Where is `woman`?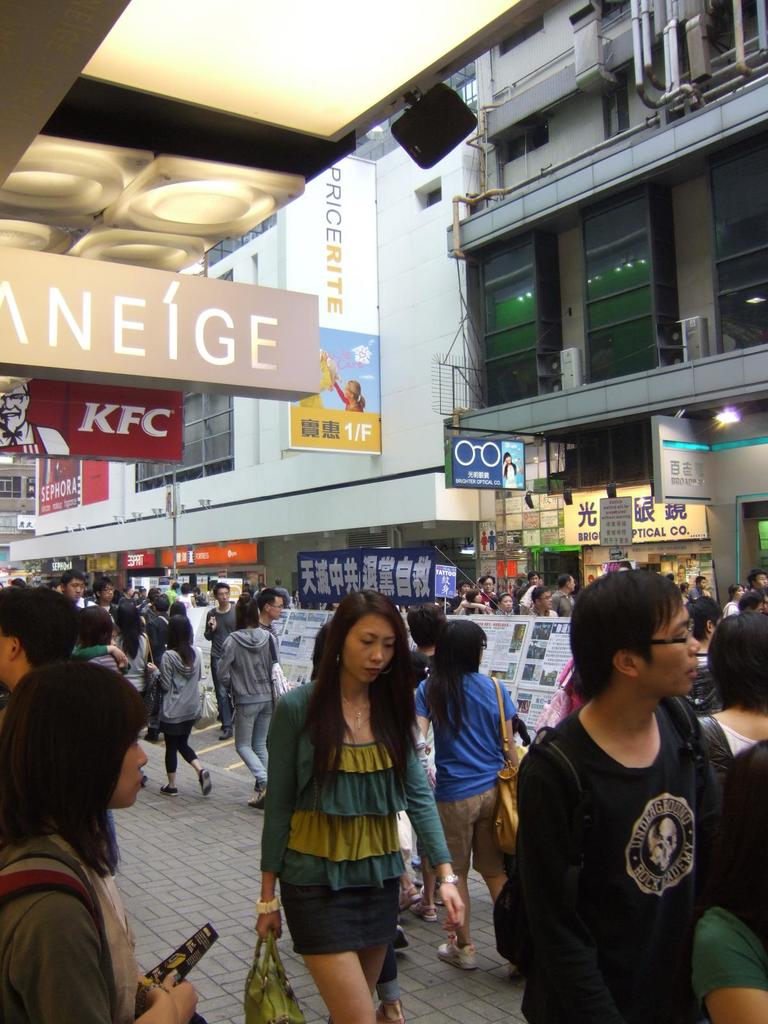
219,589,284,810.
